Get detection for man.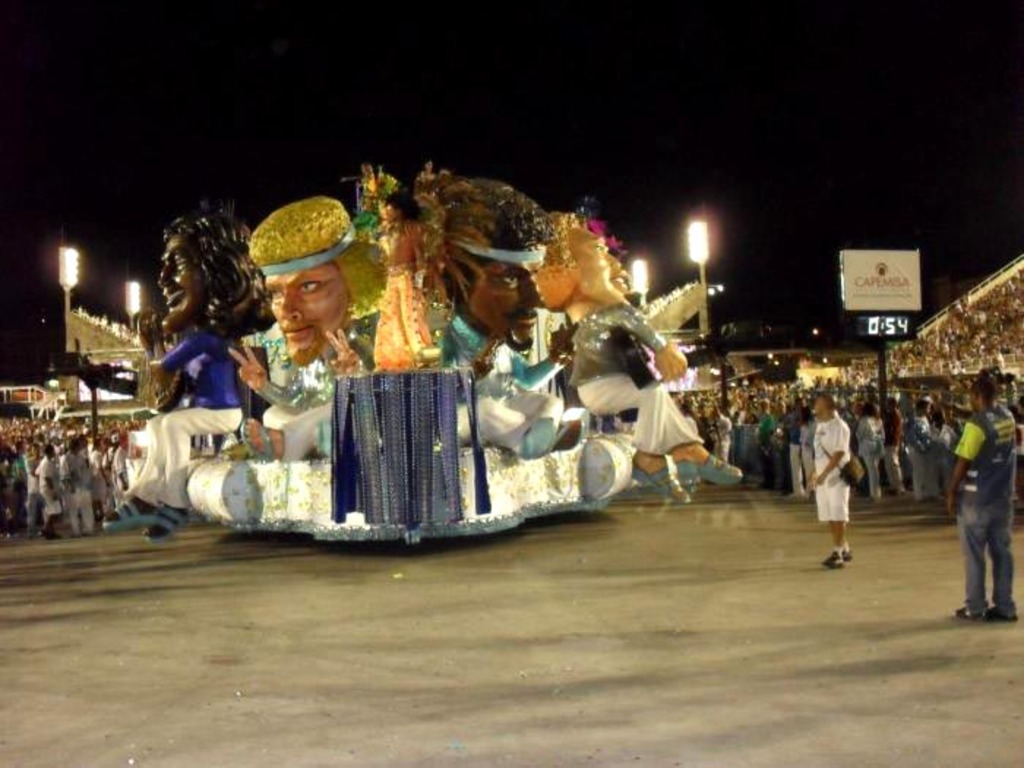
Detection: {"x1": 556, "y1": 202, "x2": 746, "y2": 513}.
